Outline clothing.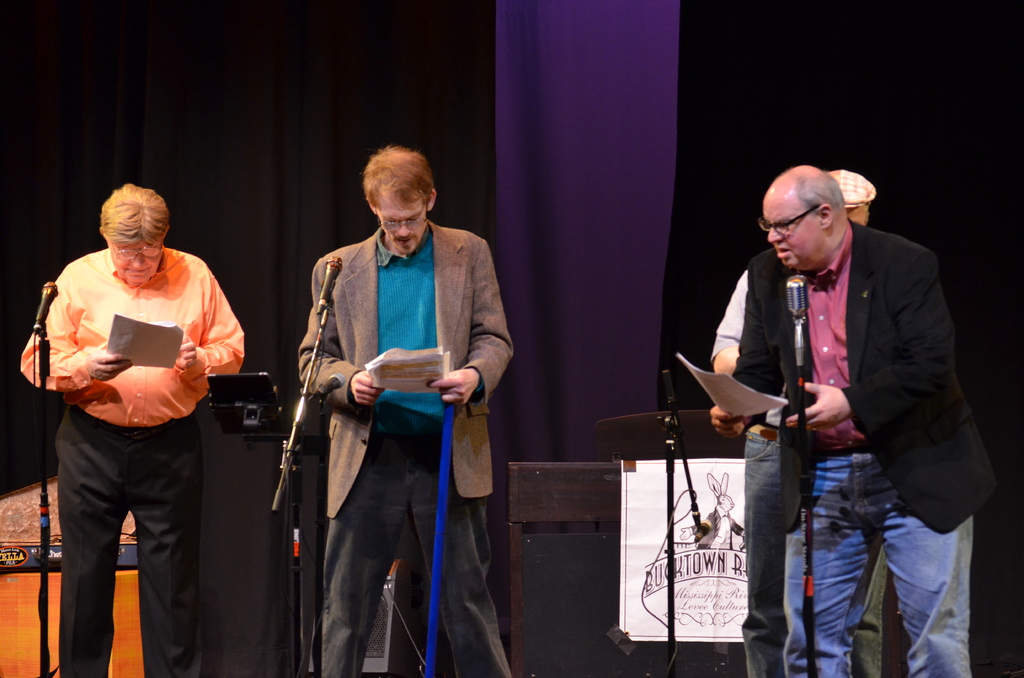
Outline: Rect(725, 216, 996, 677).
